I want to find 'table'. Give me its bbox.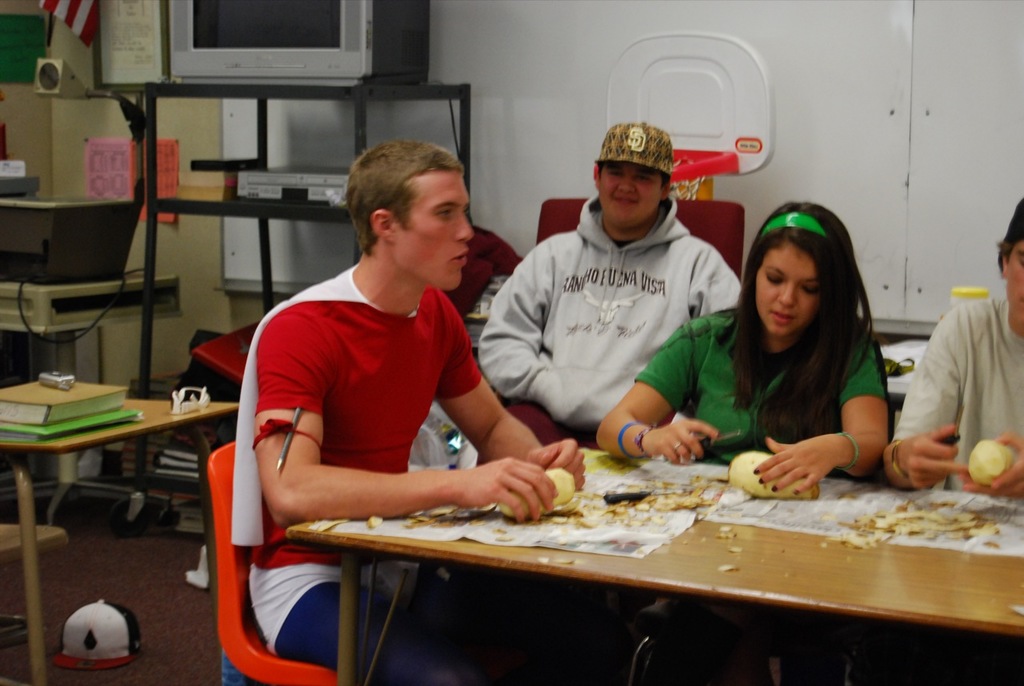
box(230, 416, 999, 684).
